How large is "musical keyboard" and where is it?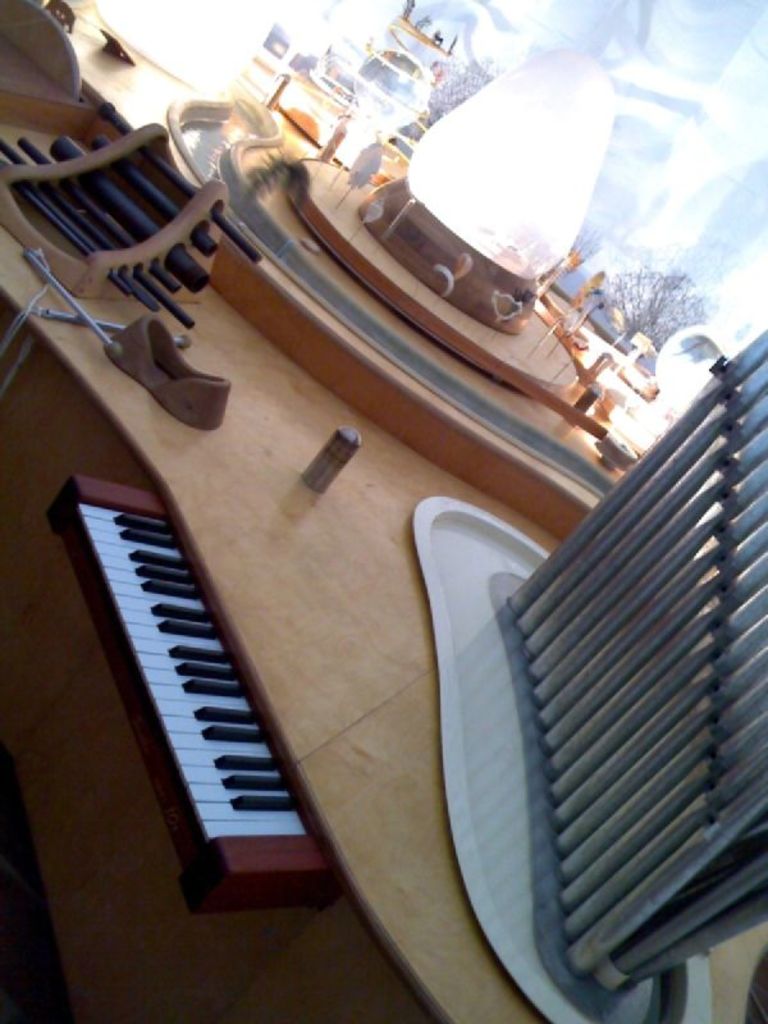
Bounding box: BBox(77, 504, 315, 845).
